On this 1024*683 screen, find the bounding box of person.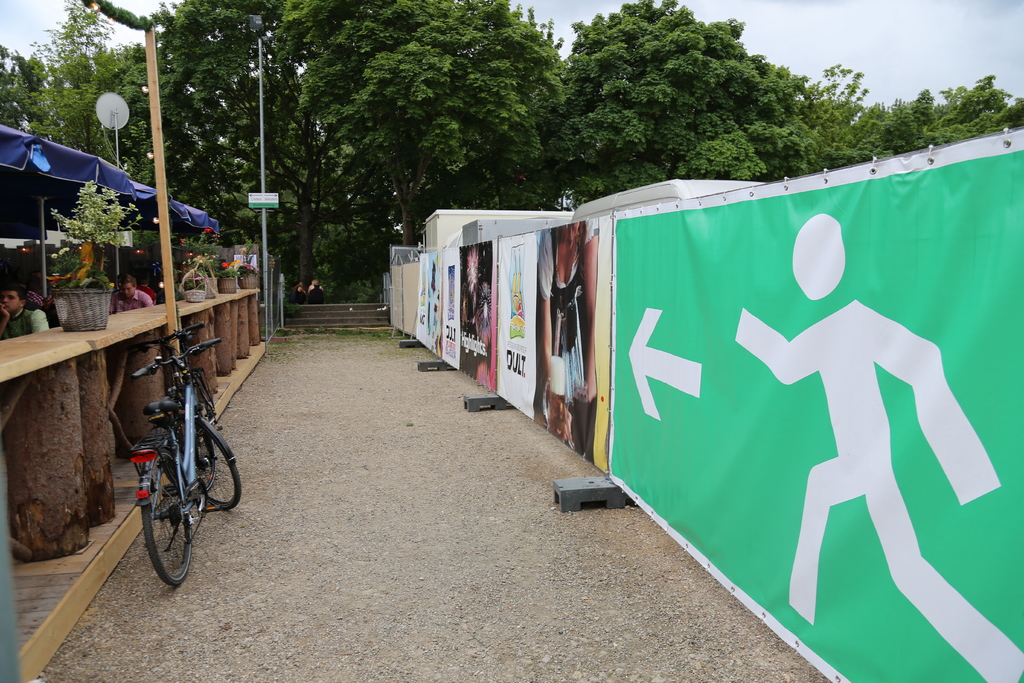
Bounding box: <bbox>731, 220, 1023, 682</bbox>.
